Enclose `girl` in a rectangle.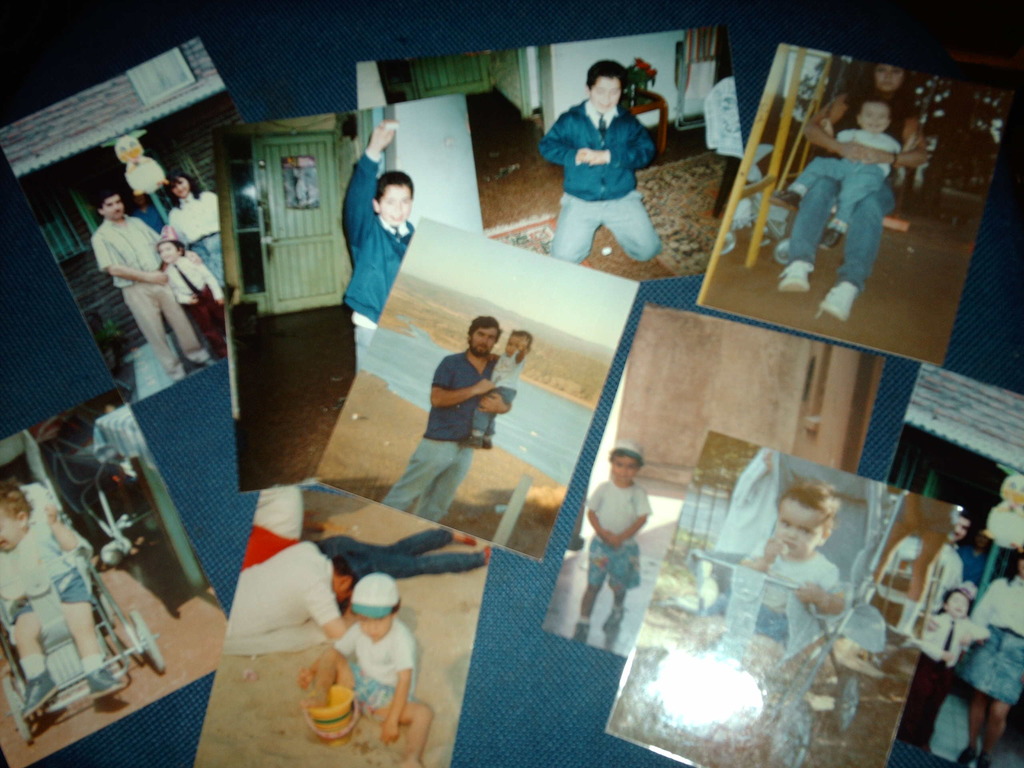
918,584,993,755.
